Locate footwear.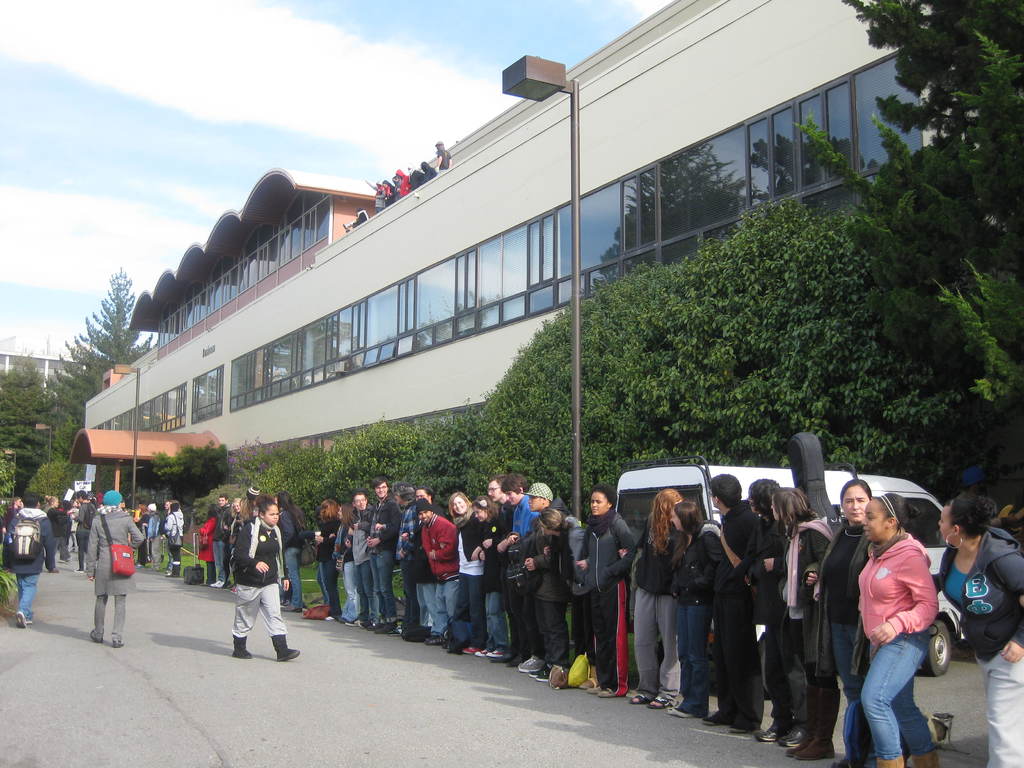
Bounding box: [475, 648, 490, 656].
